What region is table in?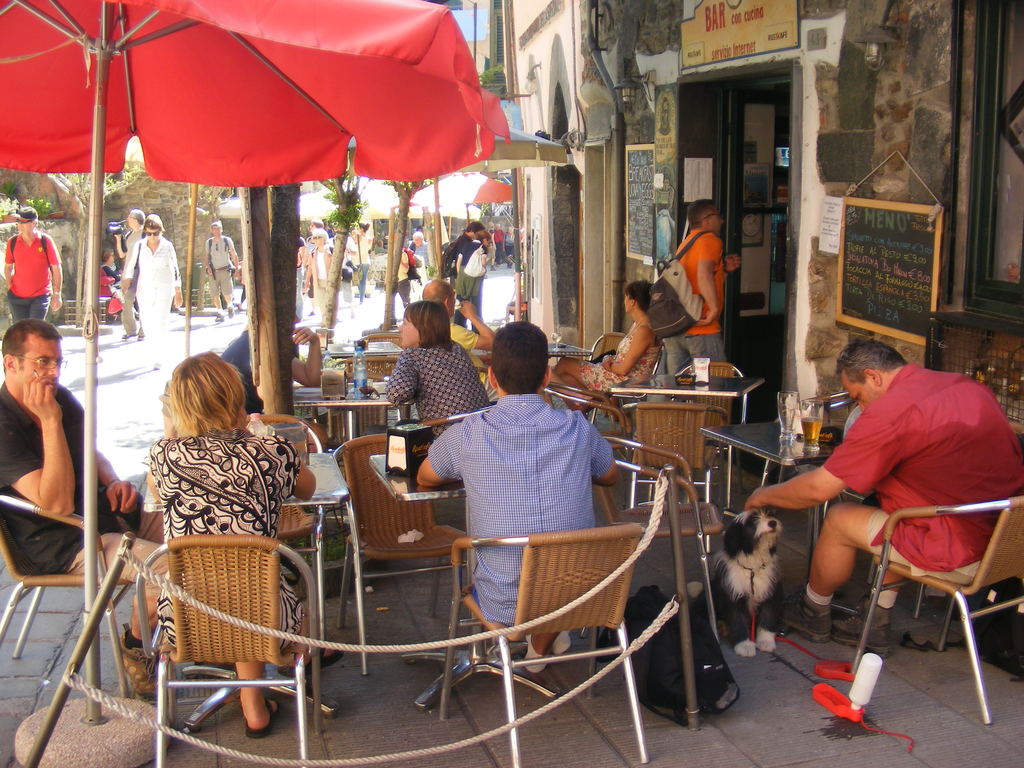
[701,408,872,628].
